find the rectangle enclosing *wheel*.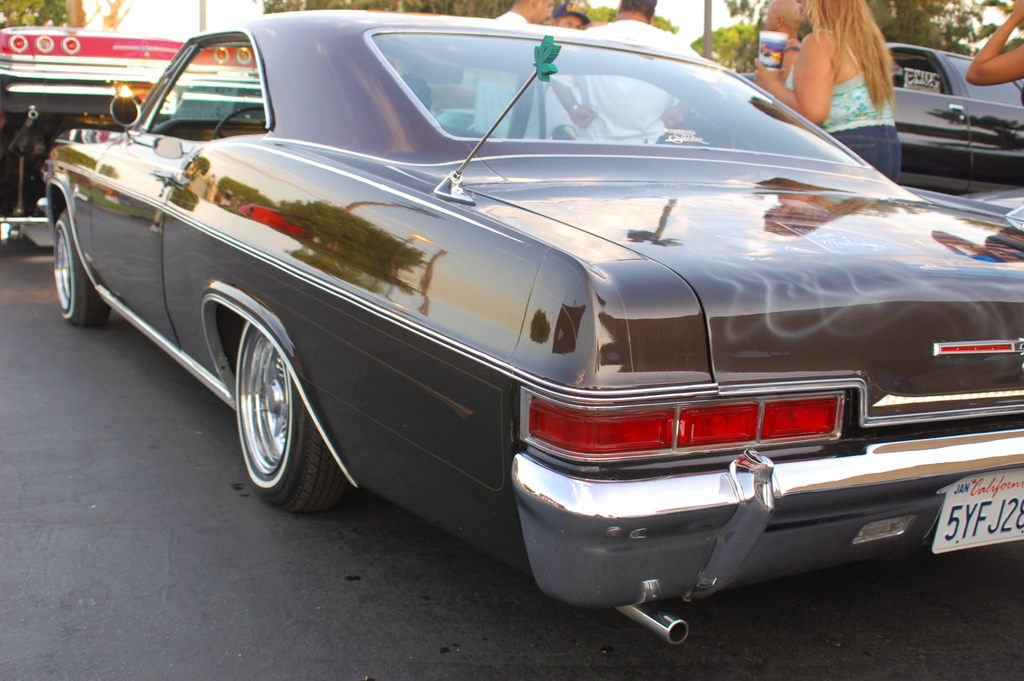
rect(215, 292, 322, 523).
